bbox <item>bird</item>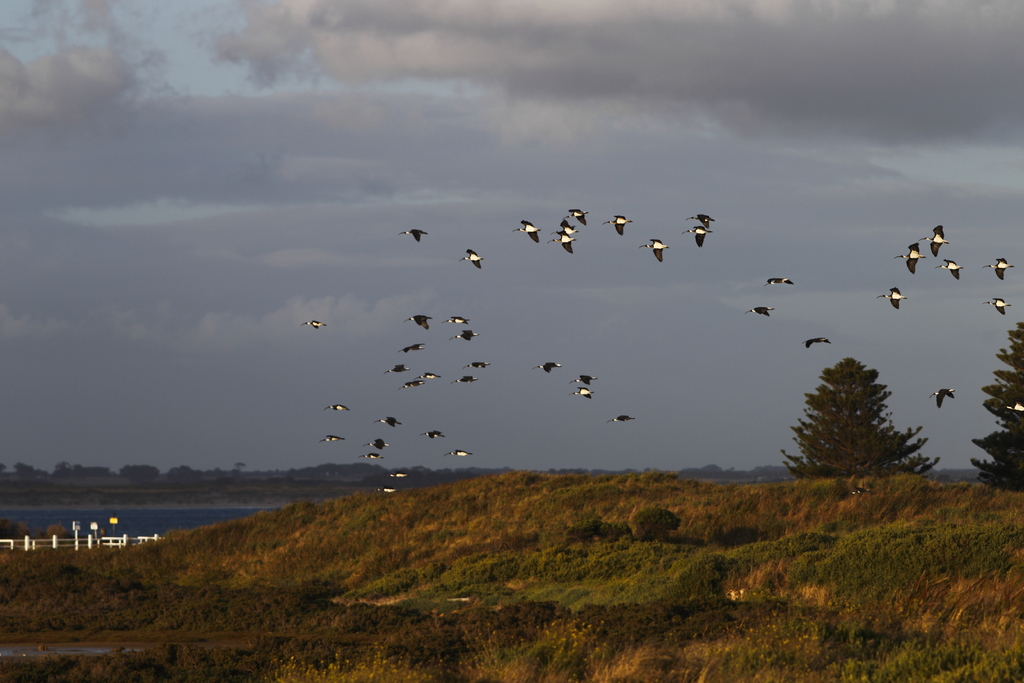
<bbox>687, 211, 719, 228</bbox>
